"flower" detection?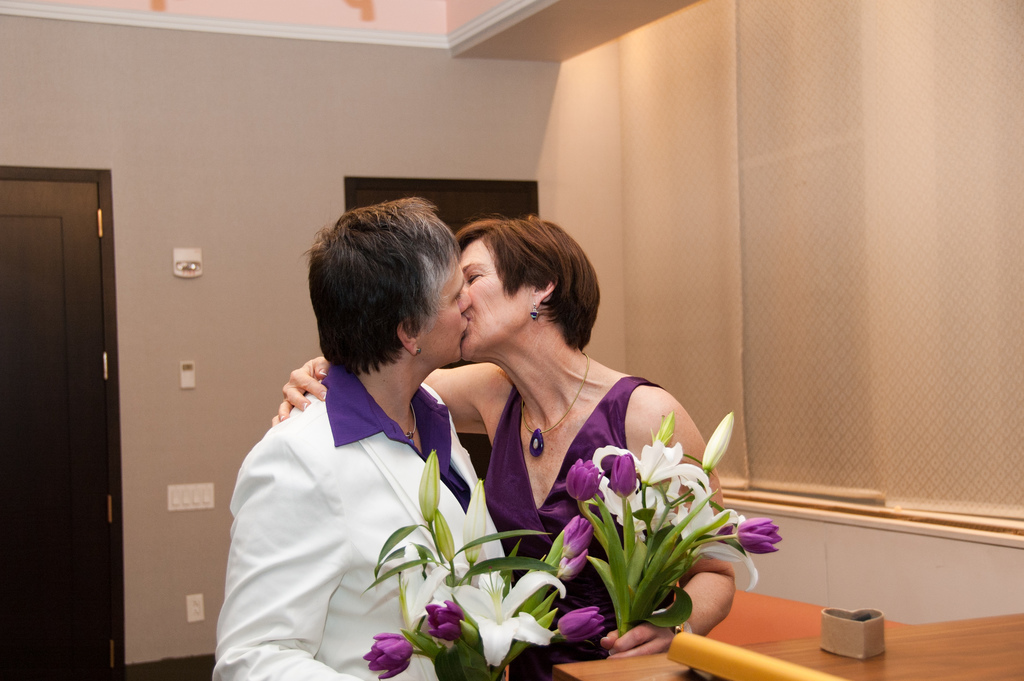
(554, 603, 604, 644)
